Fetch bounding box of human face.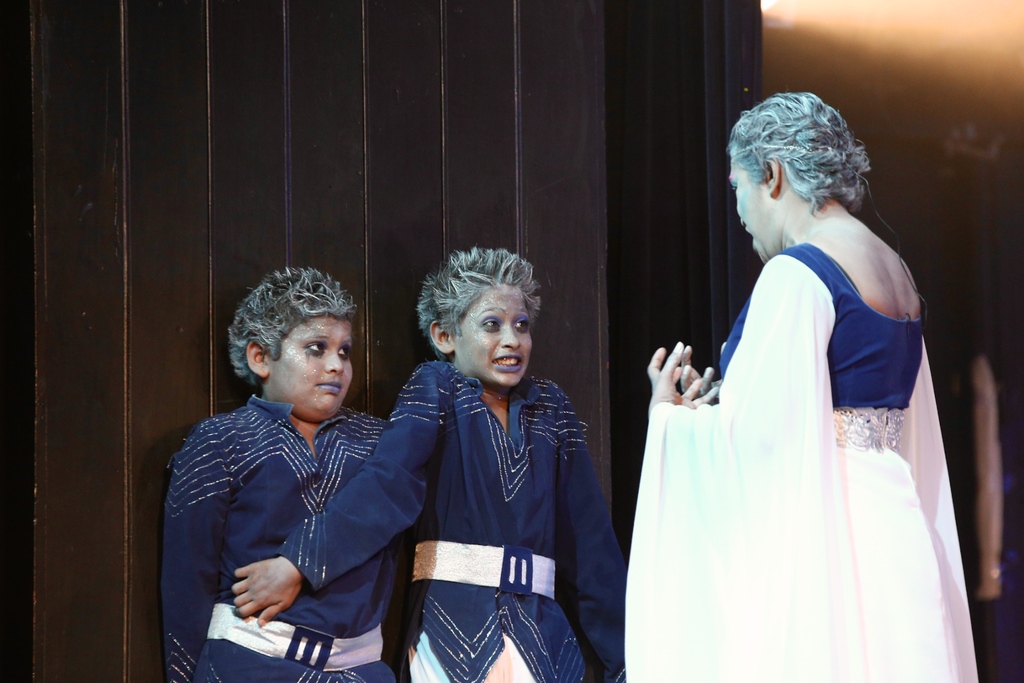
Bbox: 271:320:351:415.
